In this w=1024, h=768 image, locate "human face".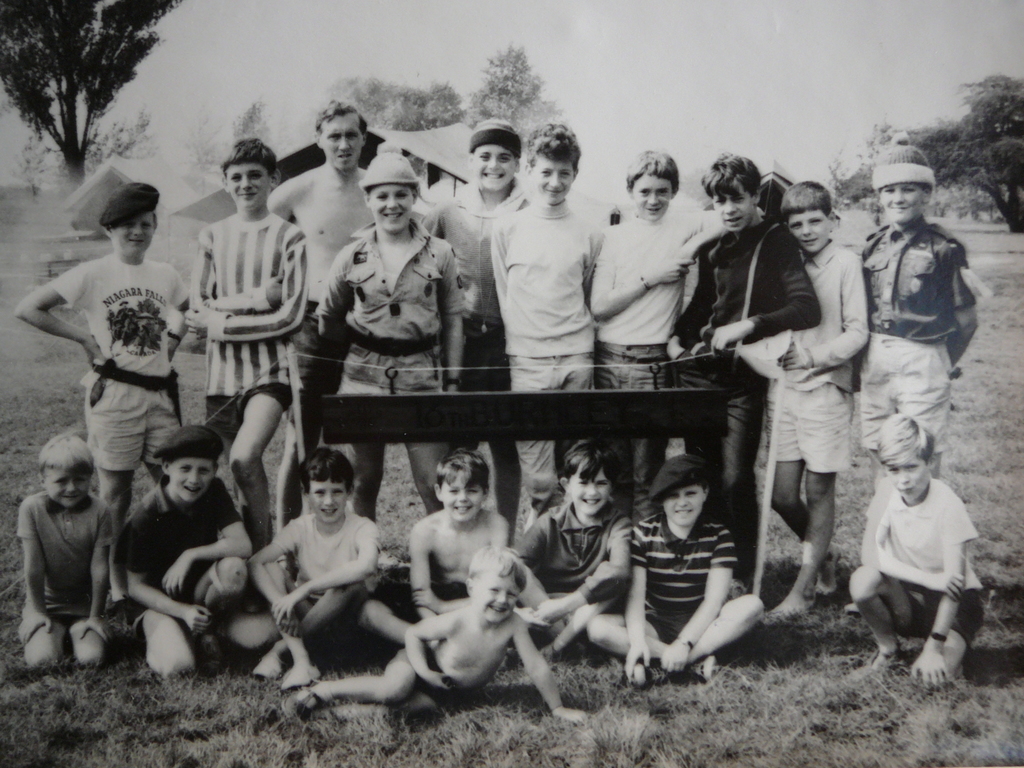
Bounding box: left=369, top=188, right=415, bottom=228.
